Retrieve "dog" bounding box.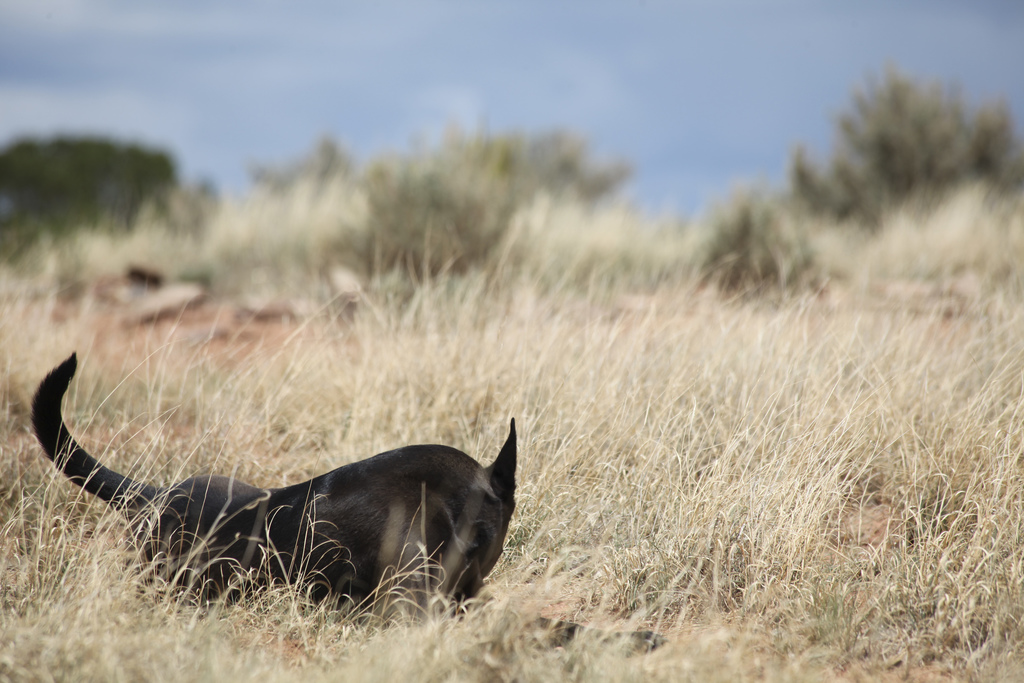
Bounding box: rect(29, 350, 662, 642).
